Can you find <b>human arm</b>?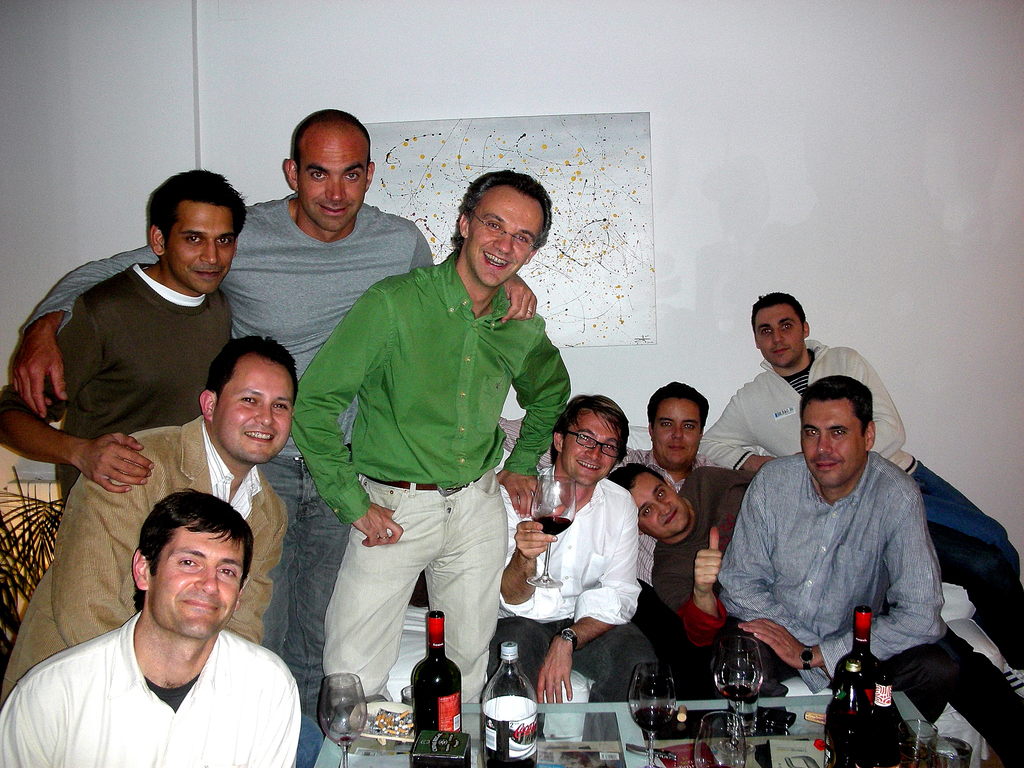
Yes, bounding box: left=0, top=655, right=73, bottom=767.
